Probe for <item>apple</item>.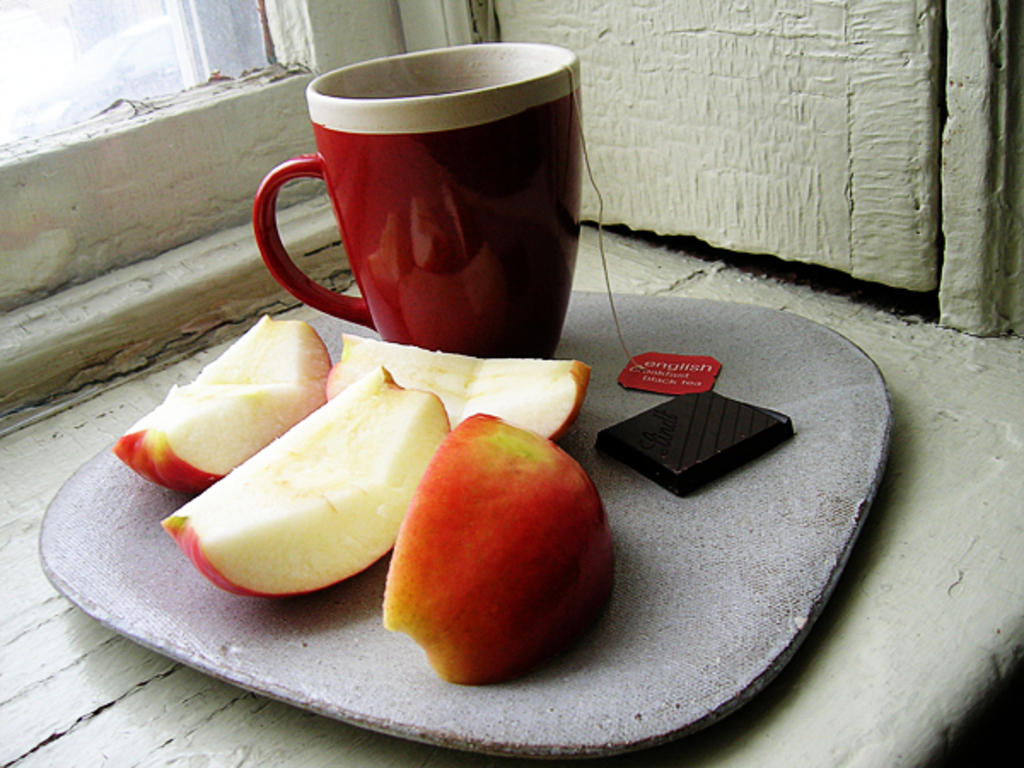
Probe result: (x1=109, y1=311, x2=343, y2=495).
